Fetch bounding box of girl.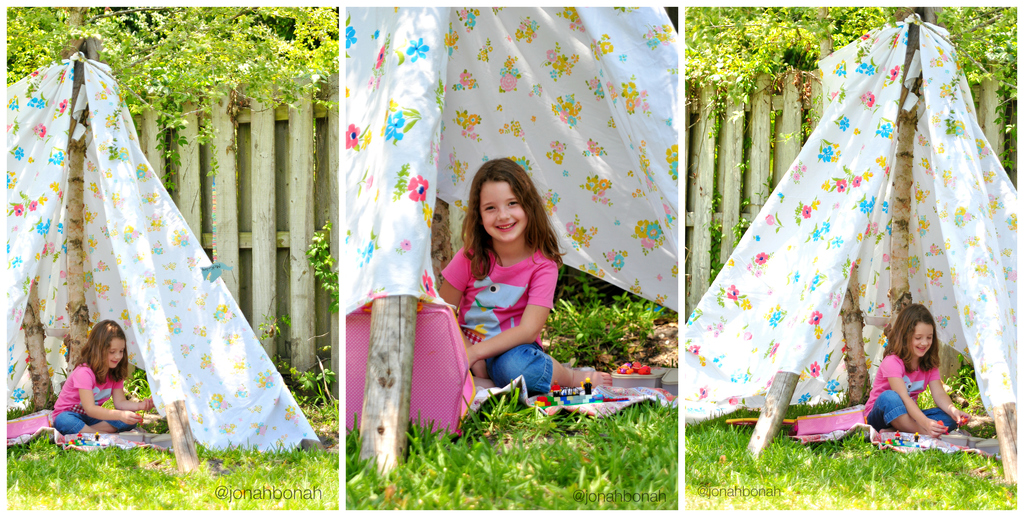
Bbox: bbox=[435, 157, 612, 397].
